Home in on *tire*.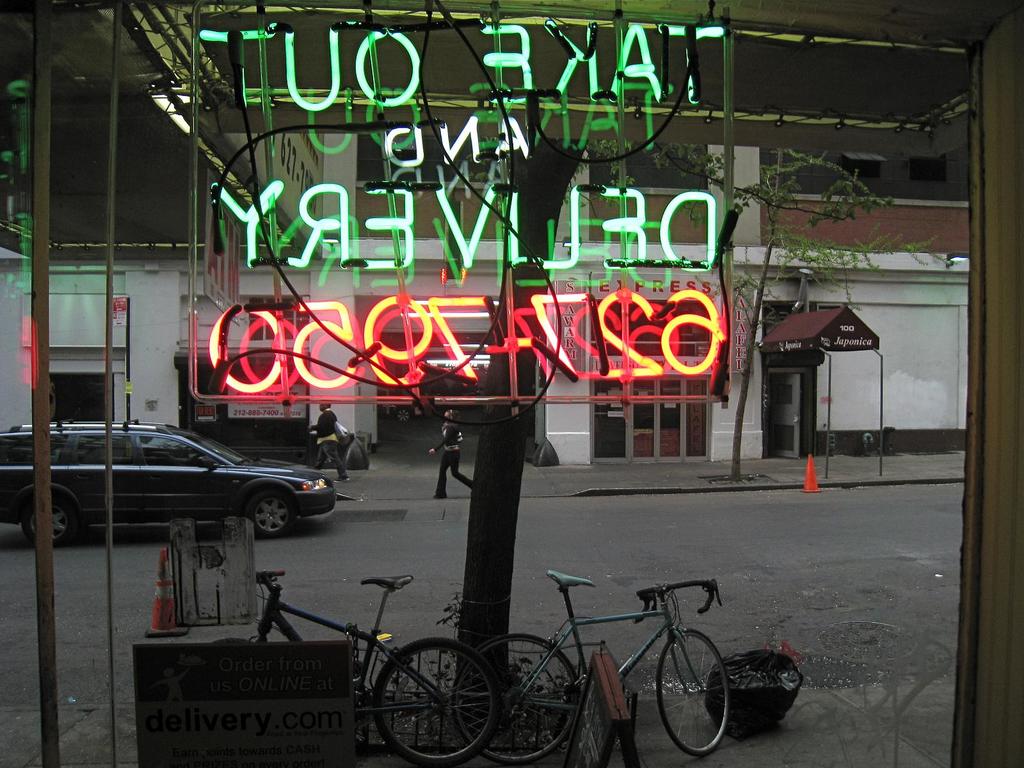
Homed in at 242,490,292,540.
